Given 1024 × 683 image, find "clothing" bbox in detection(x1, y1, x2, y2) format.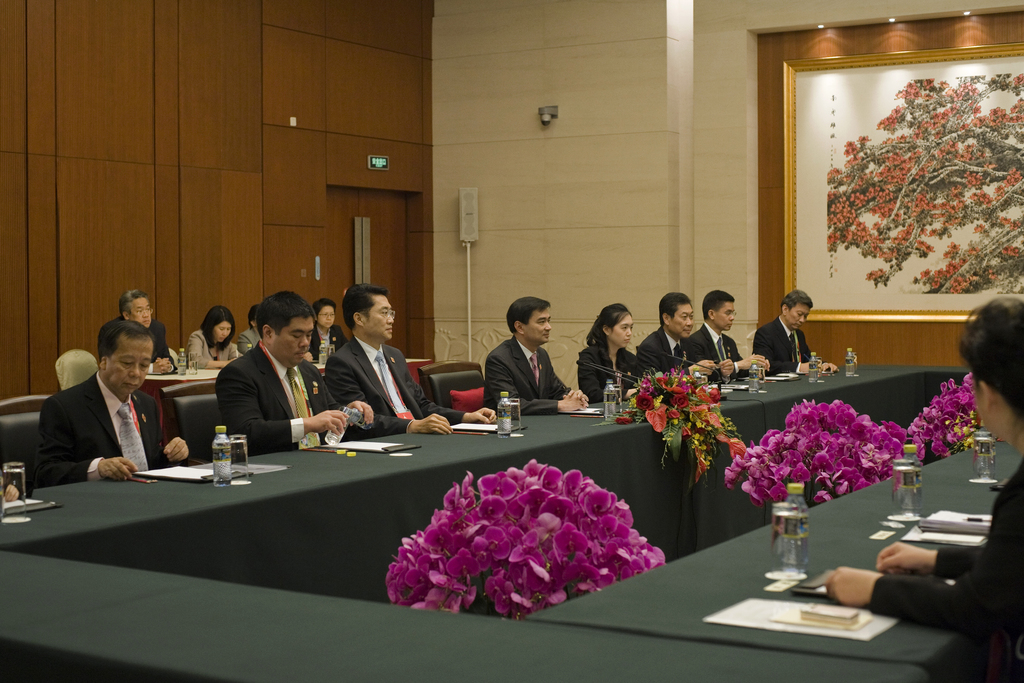
detection(751, 316, 813, 378).
